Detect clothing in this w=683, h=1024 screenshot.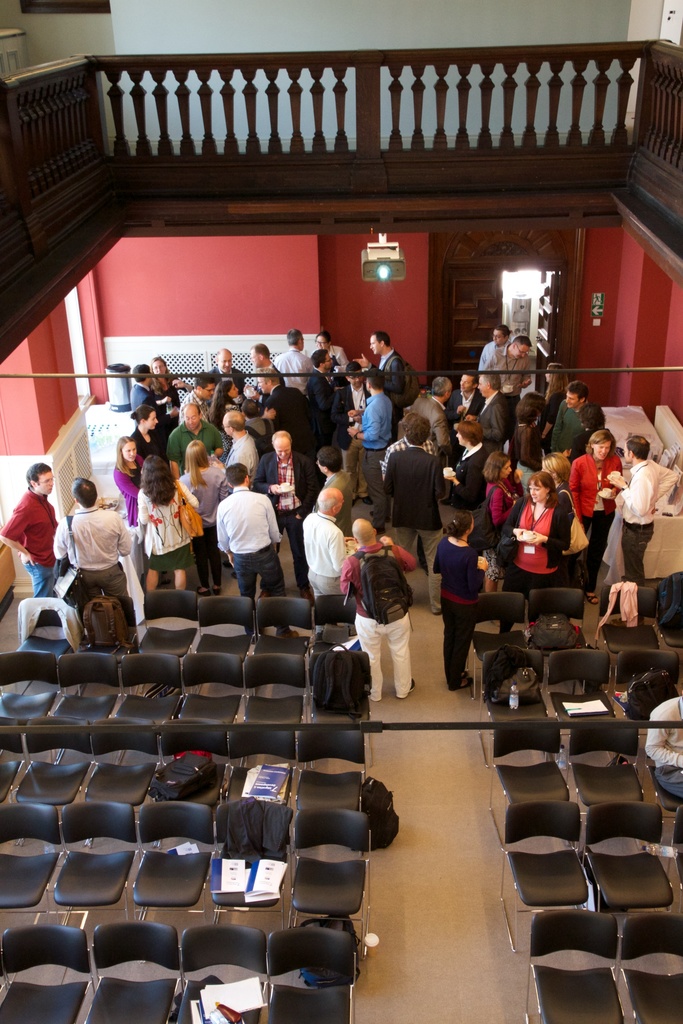
Detection: <box>539,388,565,451</box>.
